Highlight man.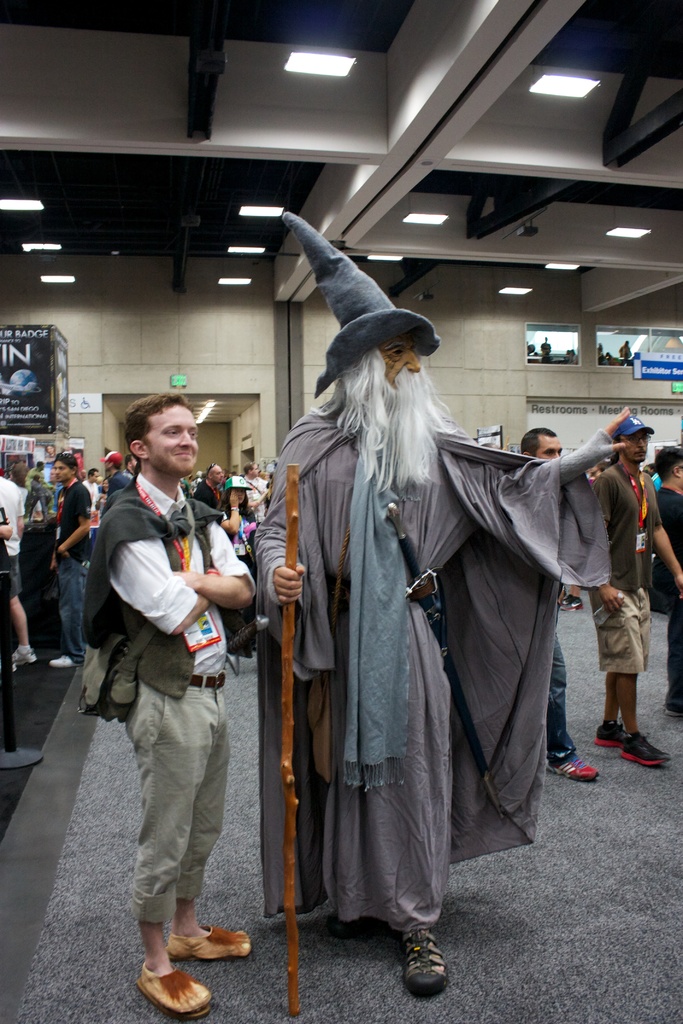
Highlighted region: box=[94, 399, 256, 1009].
